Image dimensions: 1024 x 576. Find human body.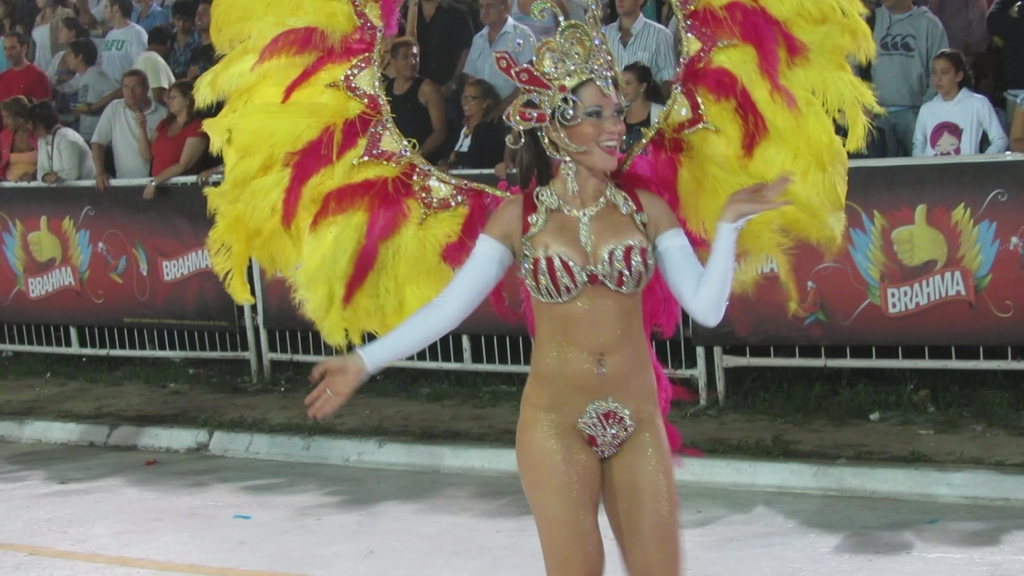
Rect(933, 0, 1000, 75).
